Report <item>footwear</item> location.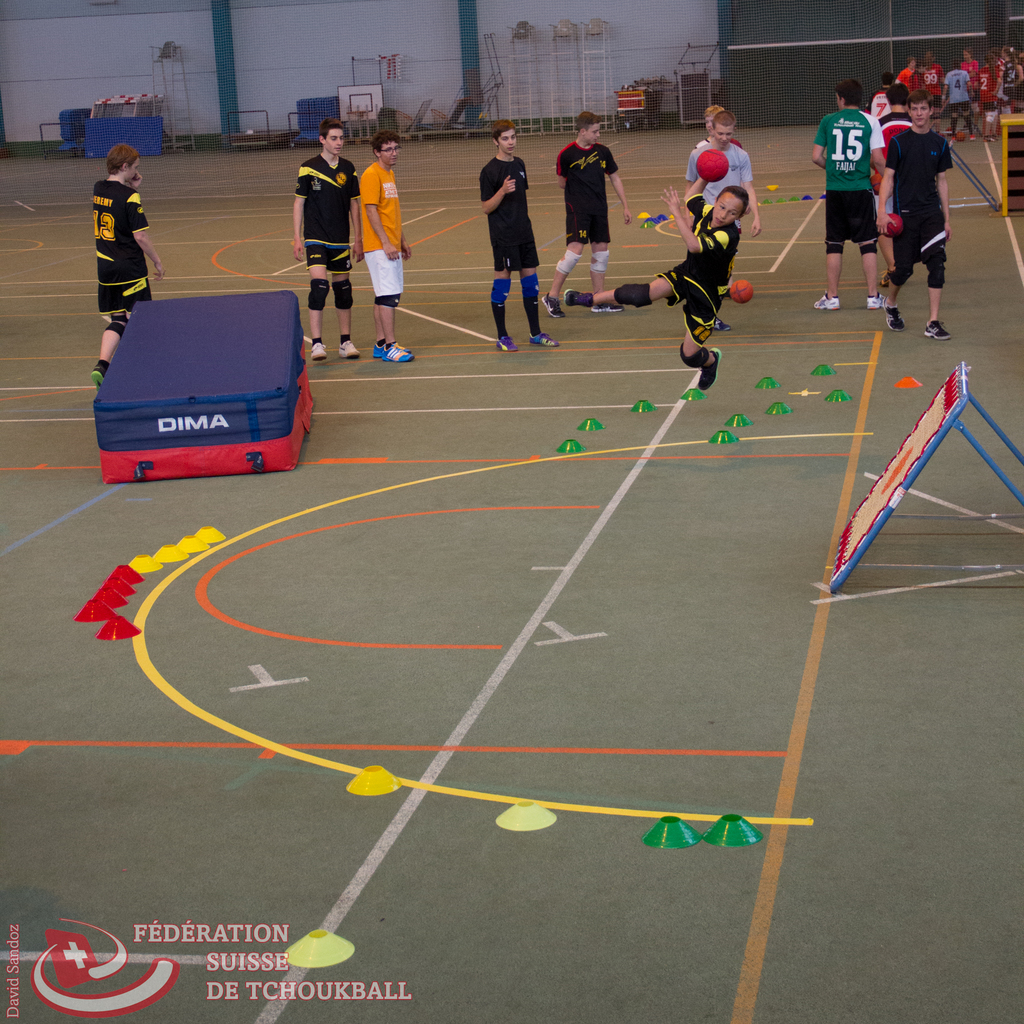
Report: (339, 338, 361, 359).
